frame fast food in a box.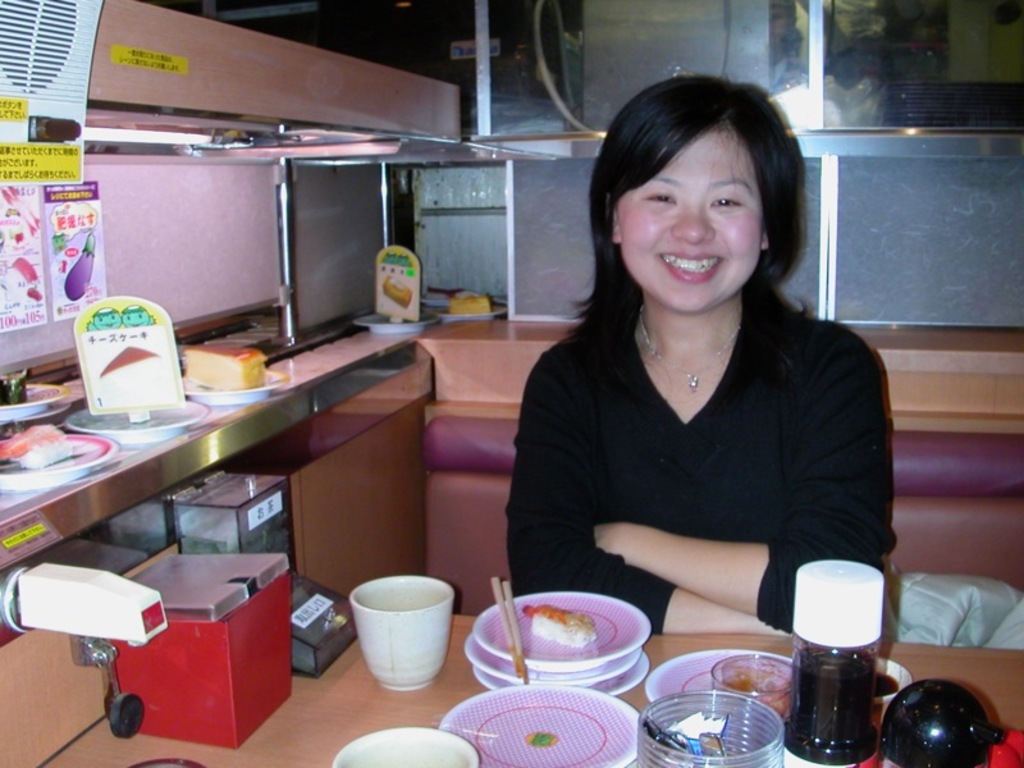
(x1=525, y1=594, x2=595, y2=649).
